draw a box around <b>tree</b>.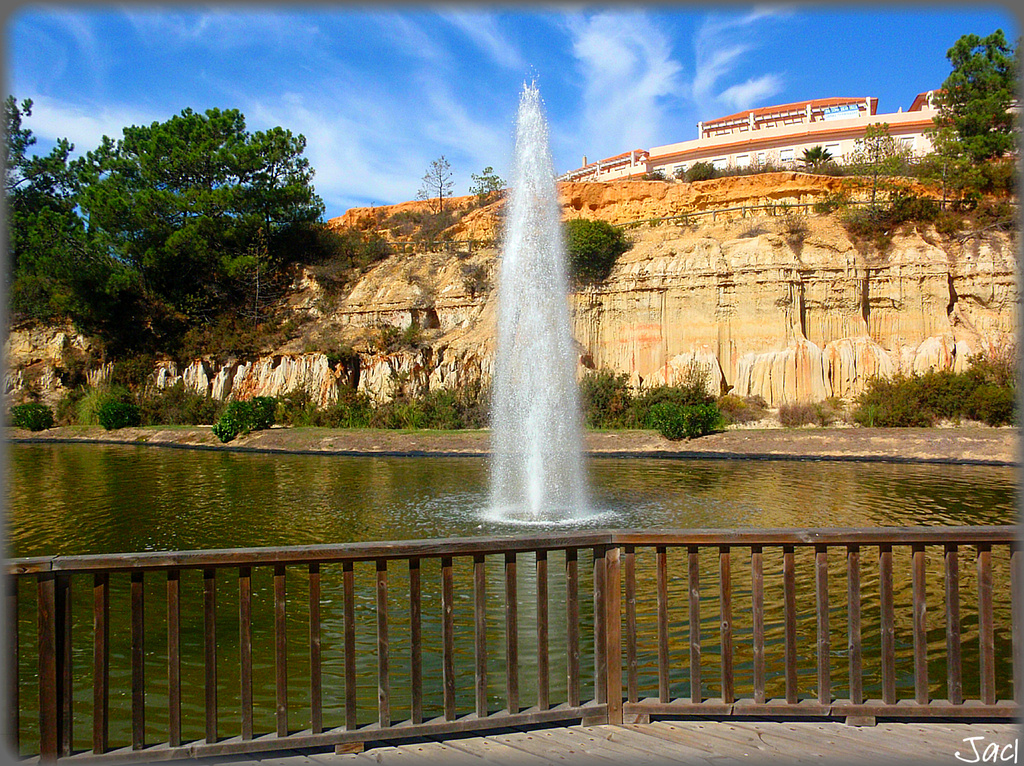
x1=417 y1=154 x2=454 y2=230.
